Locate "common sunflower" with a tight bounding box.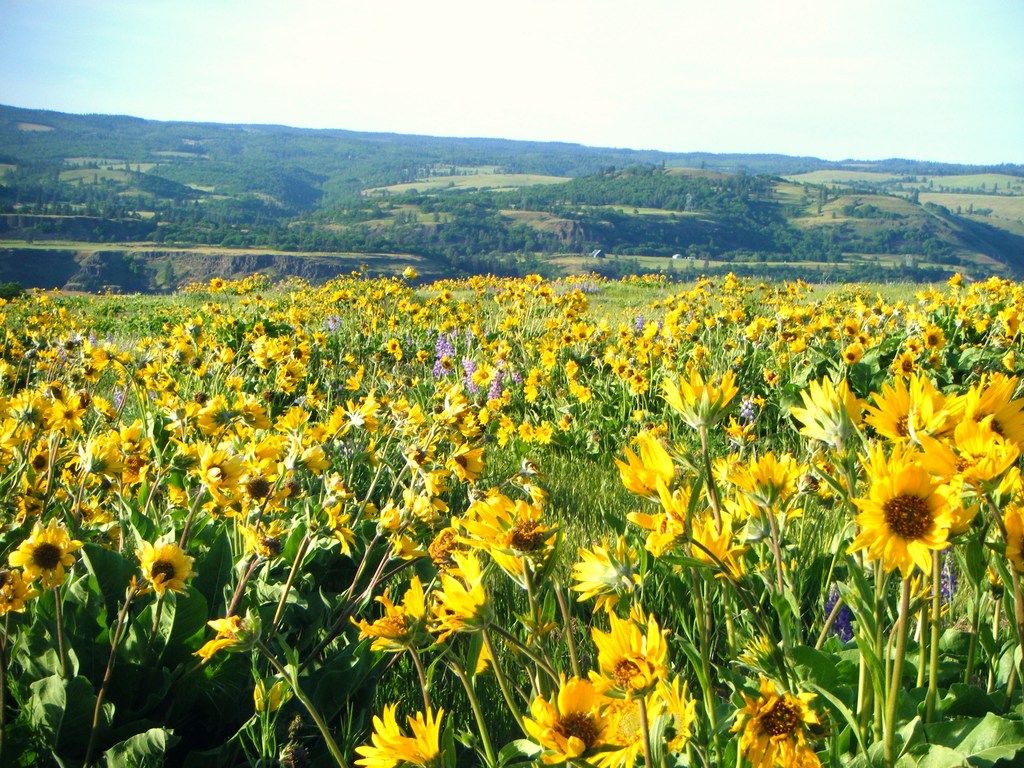
box(808, 379, 844, 454).
